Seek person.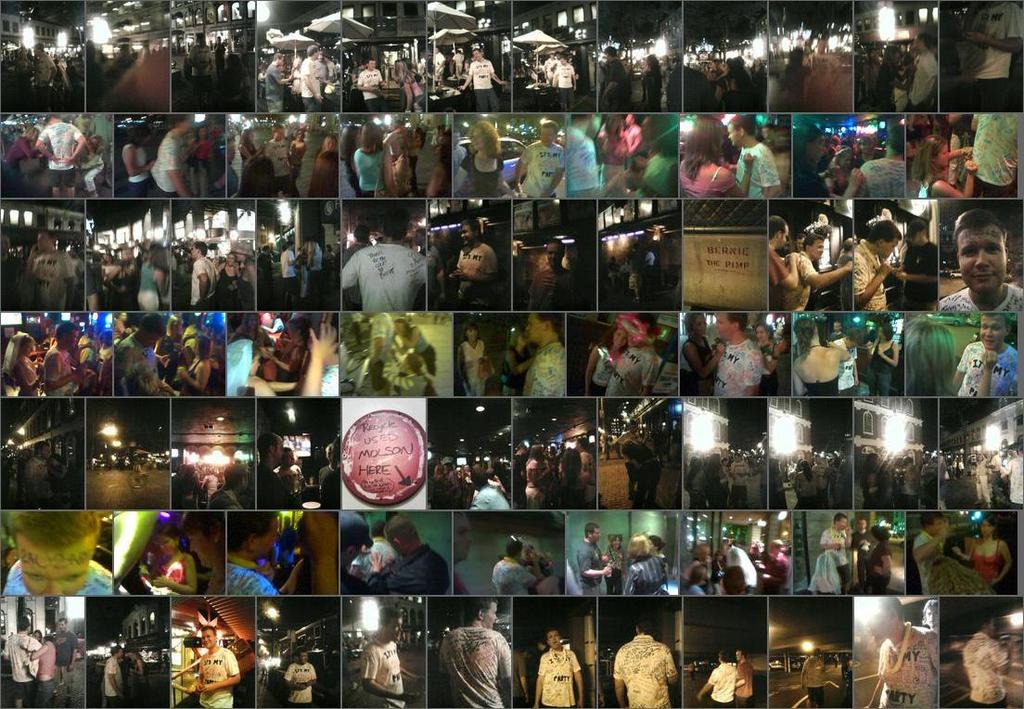
{"x1": 450, "y1": 121, "x2": 519, "y2": 210}.
